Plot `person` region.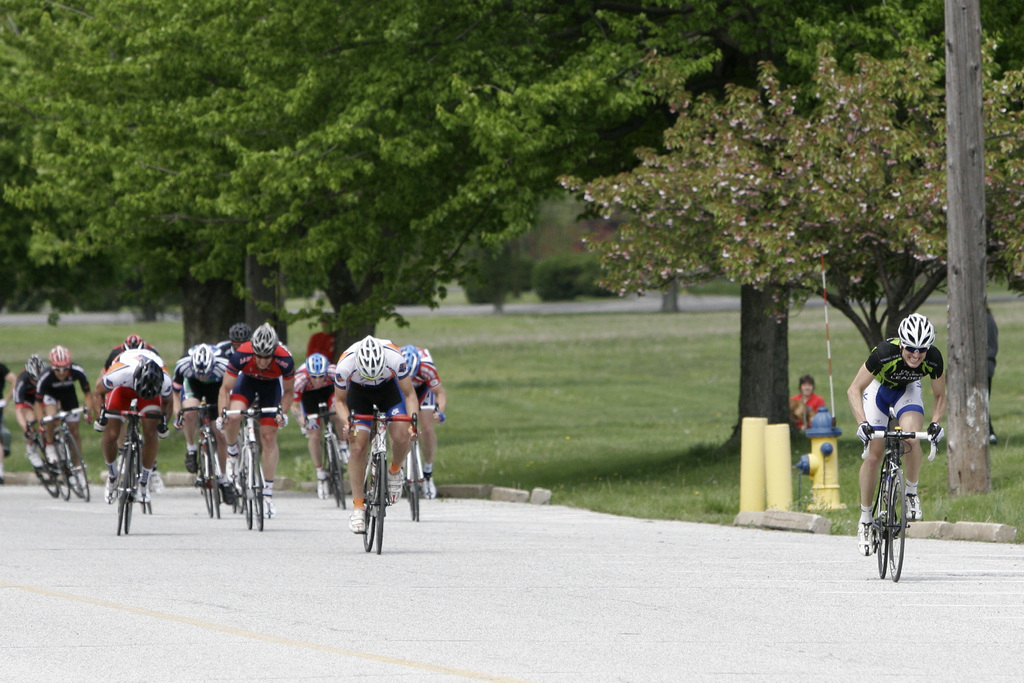
Plotted at {"left": 215, "top": 321, "right": 296, "bottom": 518}.
